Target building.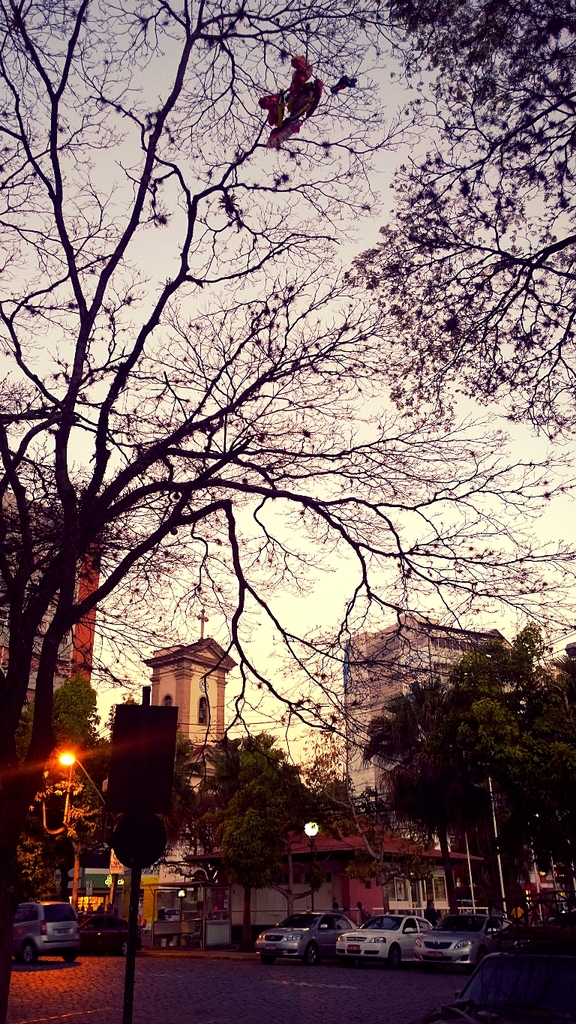
Target region: <bbox>0, 483, 575, 954</bbox>.
